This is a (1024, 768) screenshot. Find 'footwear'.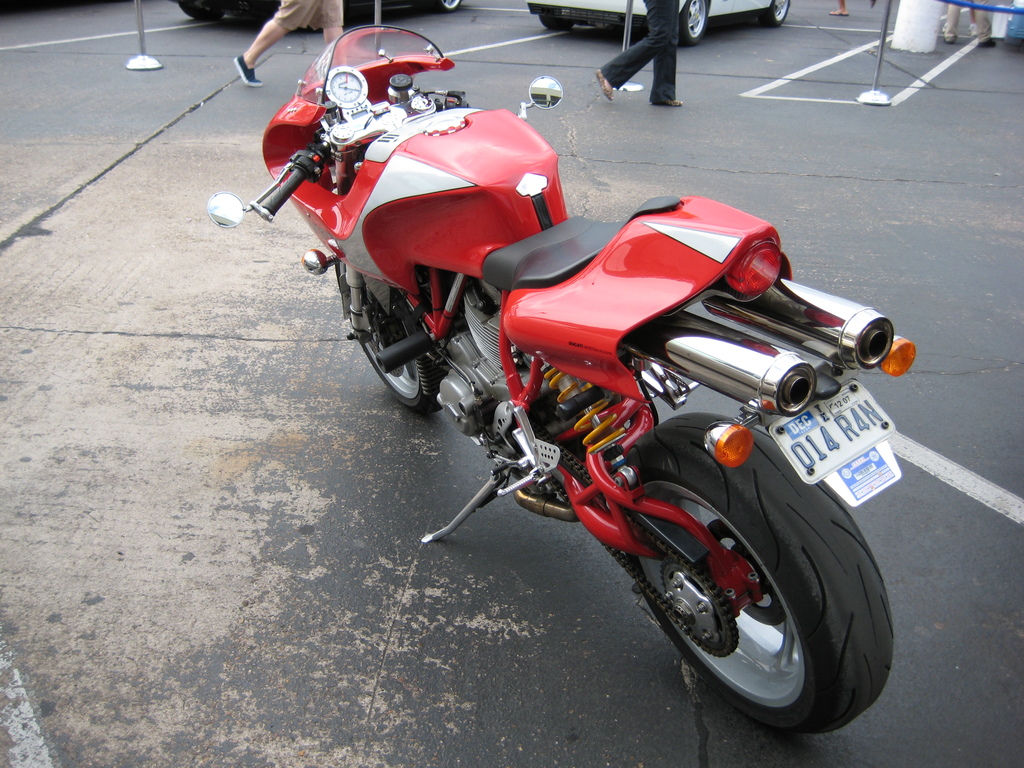
Bounding box: select_region(945, 40, 955, 44).
